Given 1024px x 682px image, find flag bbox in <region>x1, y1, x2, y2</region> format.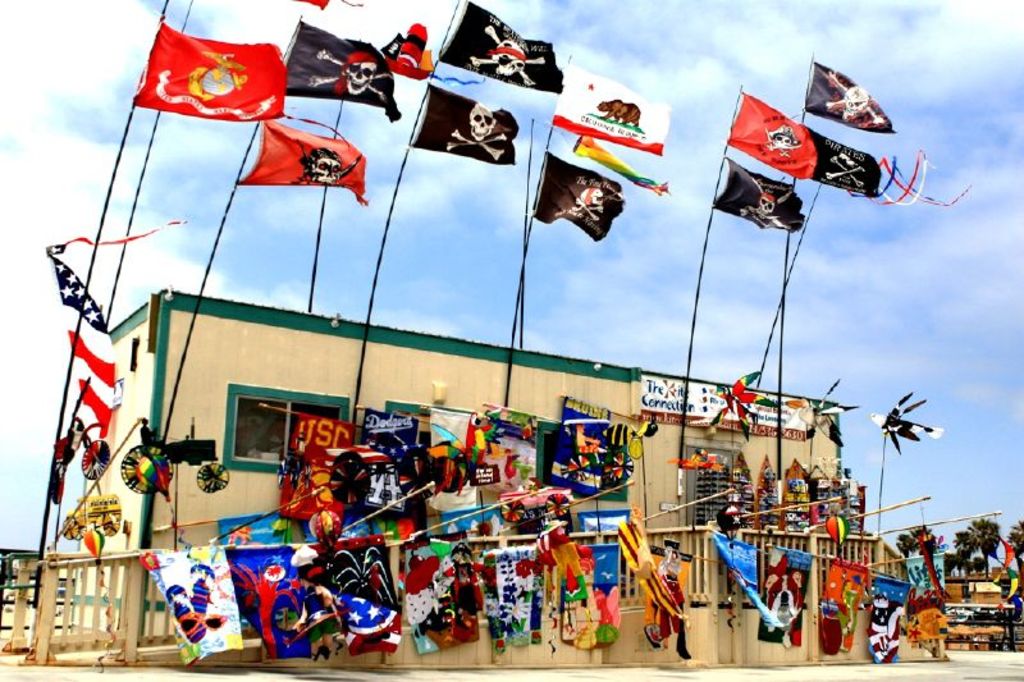
<region>236, 118, 383, 205</region>.
